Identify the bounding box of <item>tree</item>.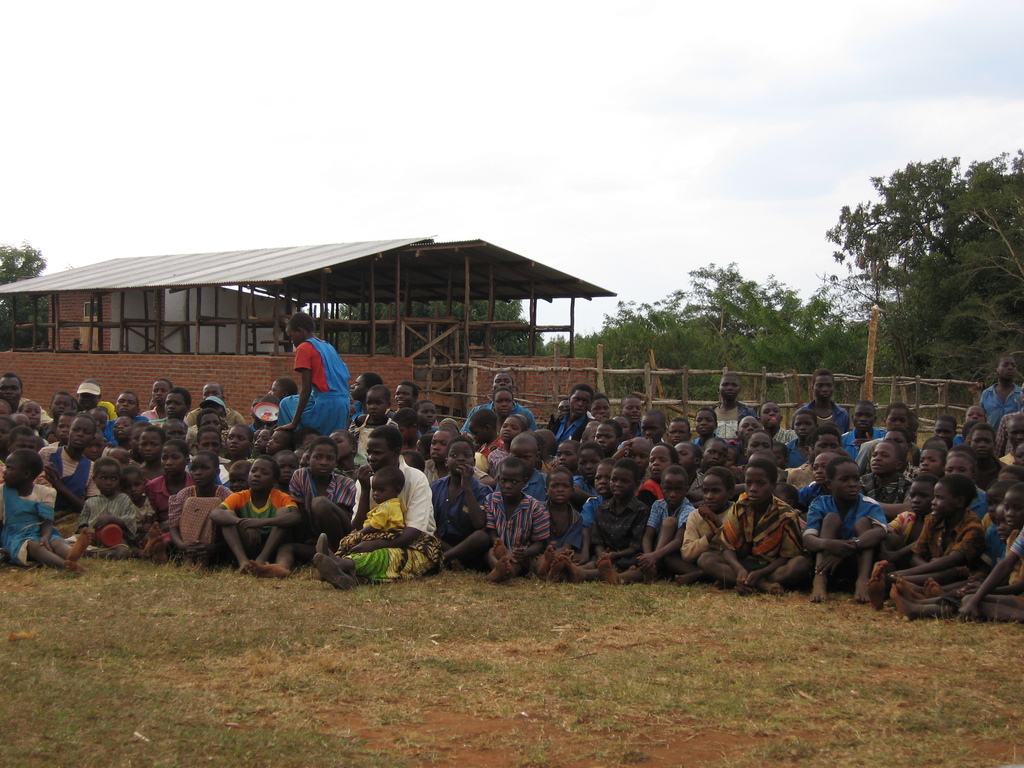
[817,152,1023,400].
